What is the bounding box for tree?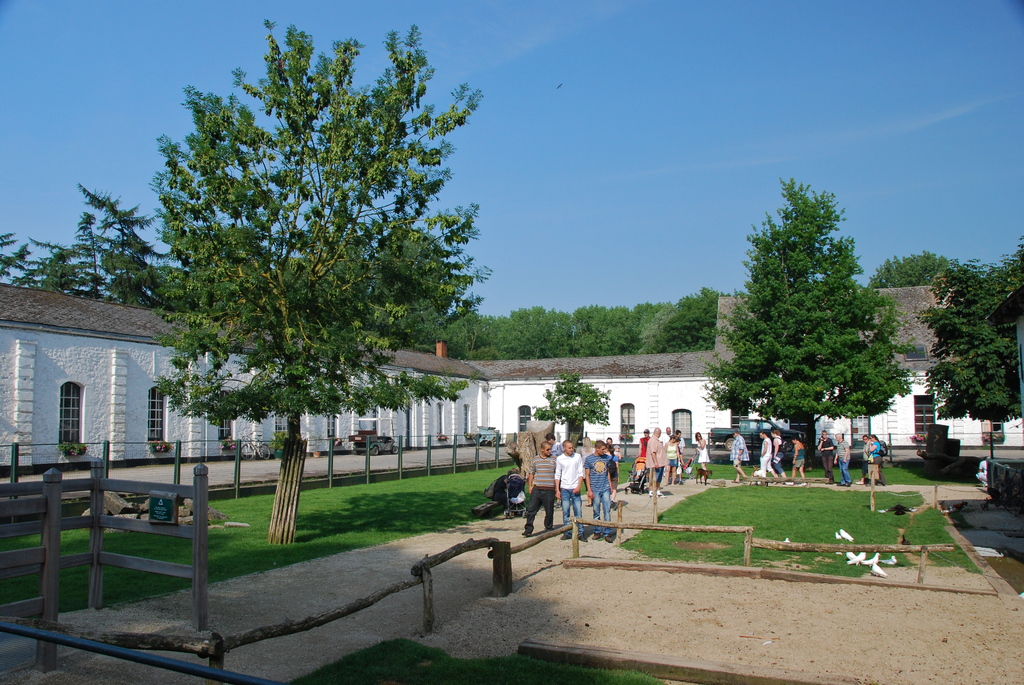
[661, 284, 739, 352].
